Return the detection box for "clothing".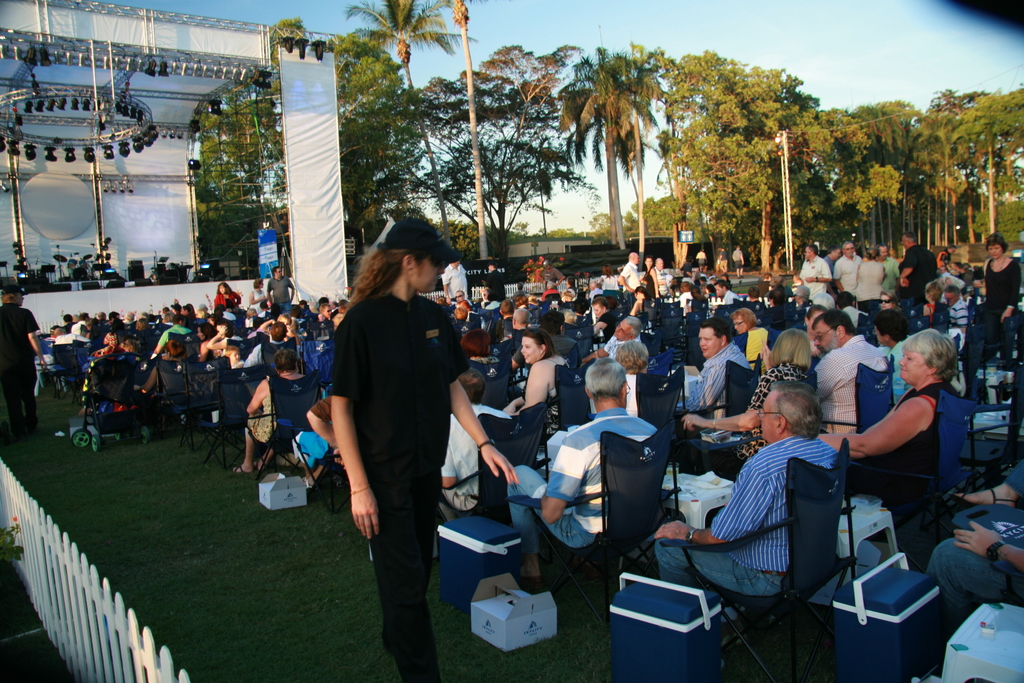
detection(0, 302, 36, 441).
